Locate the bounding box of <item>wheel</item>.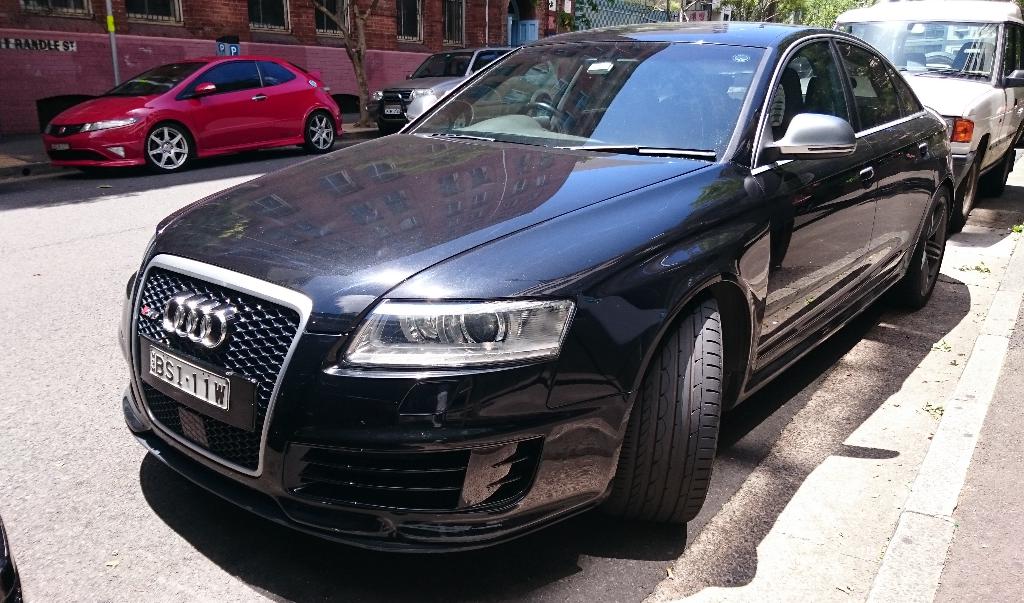
Bounding box: (305,113,334,153).
